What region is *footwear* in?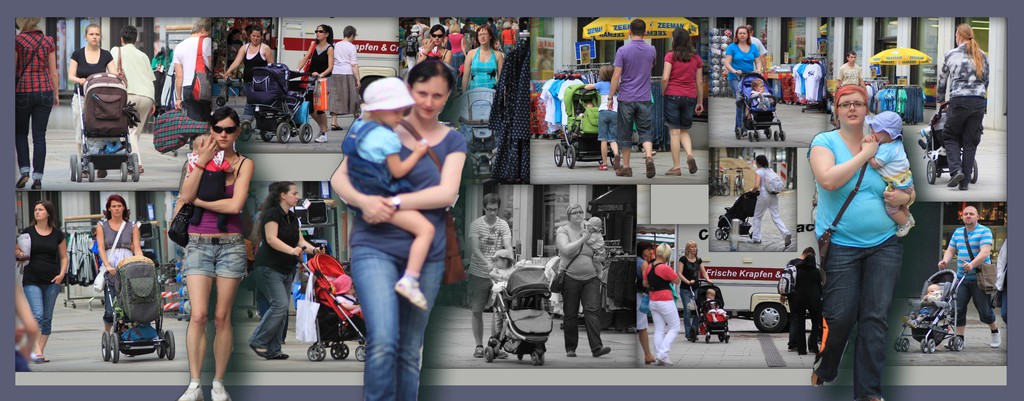
Rect(615, 150, 620, 167).
